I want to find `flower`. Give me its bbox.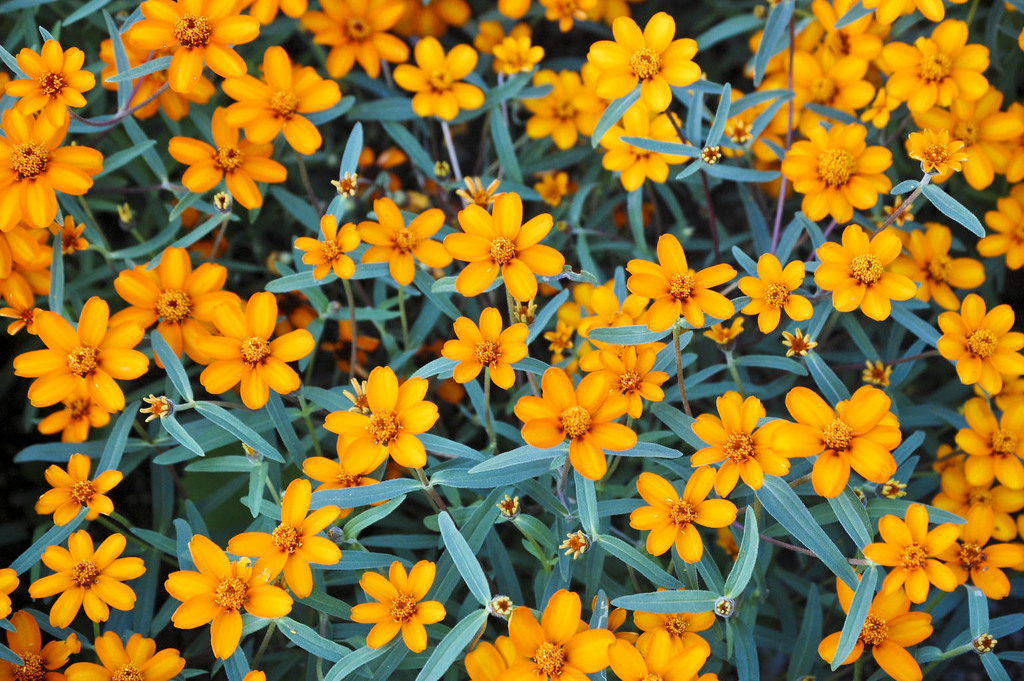
<box>347,559,443,652</box>.
